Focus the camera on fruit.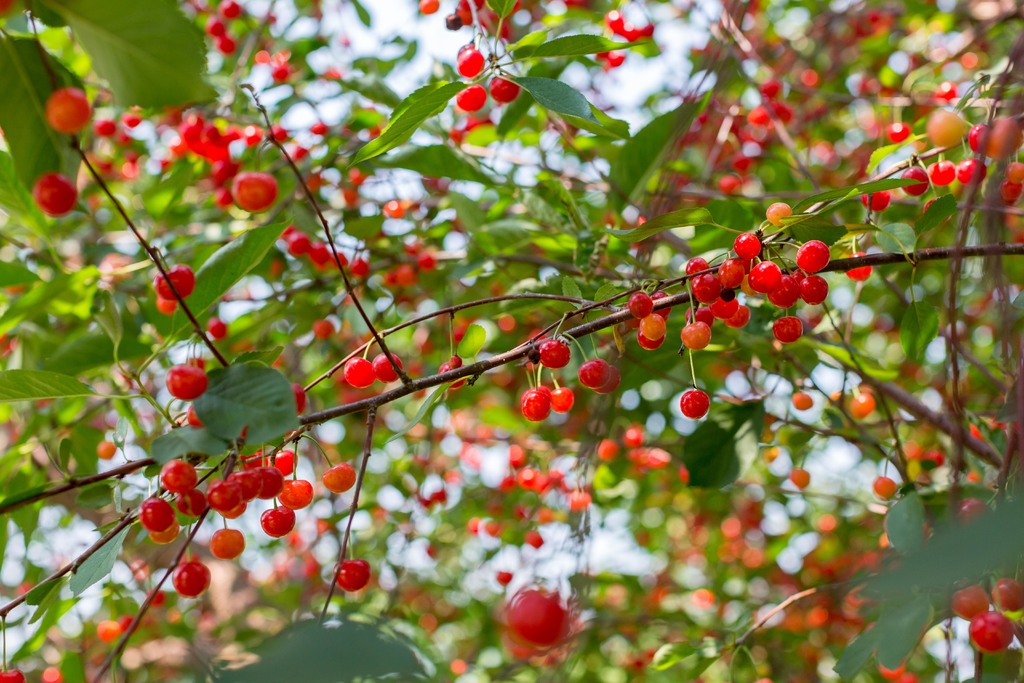
Focus region: box(574, 360, 611, 391).
